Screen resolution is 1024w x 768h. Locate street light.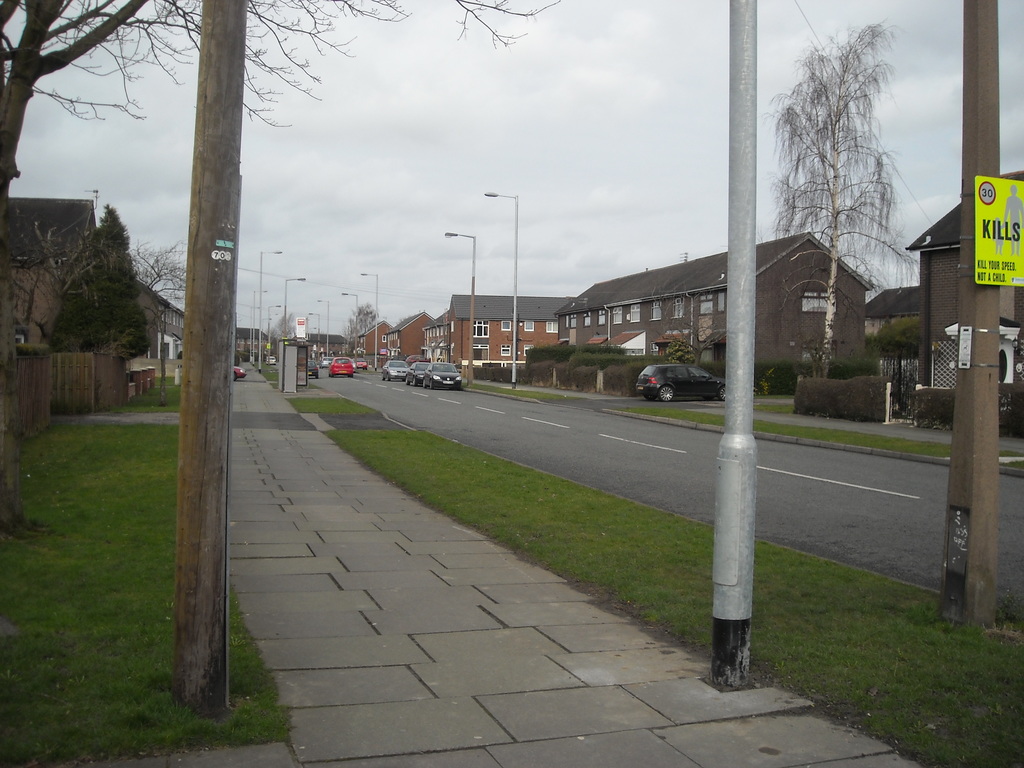
358,271,380,373.
